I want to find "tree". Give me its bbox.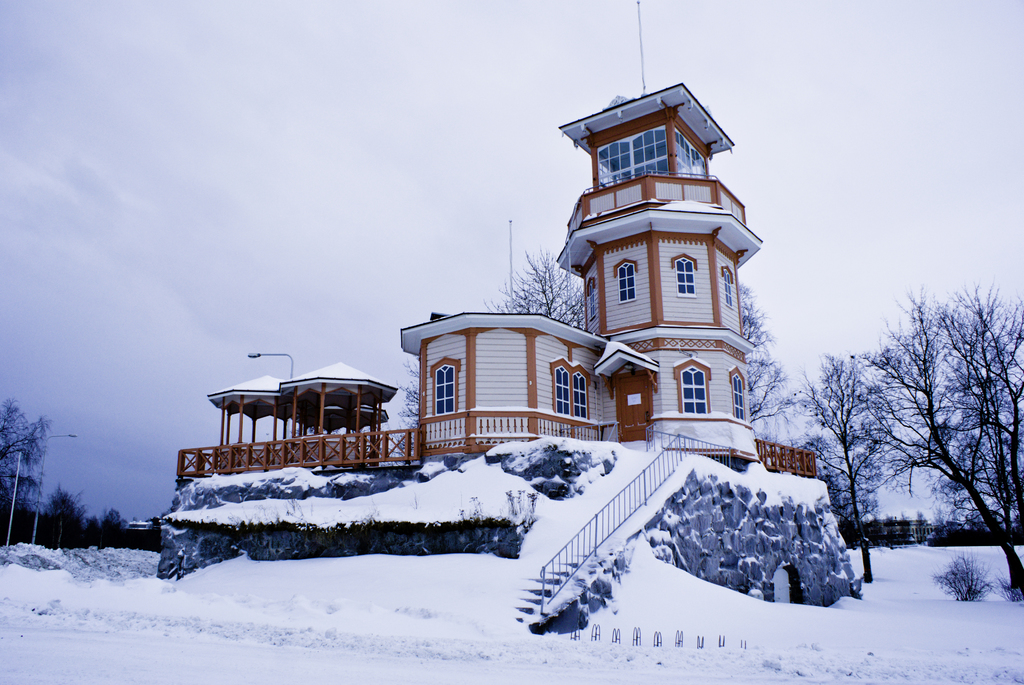
BBox(483, 251, 590, 330).
